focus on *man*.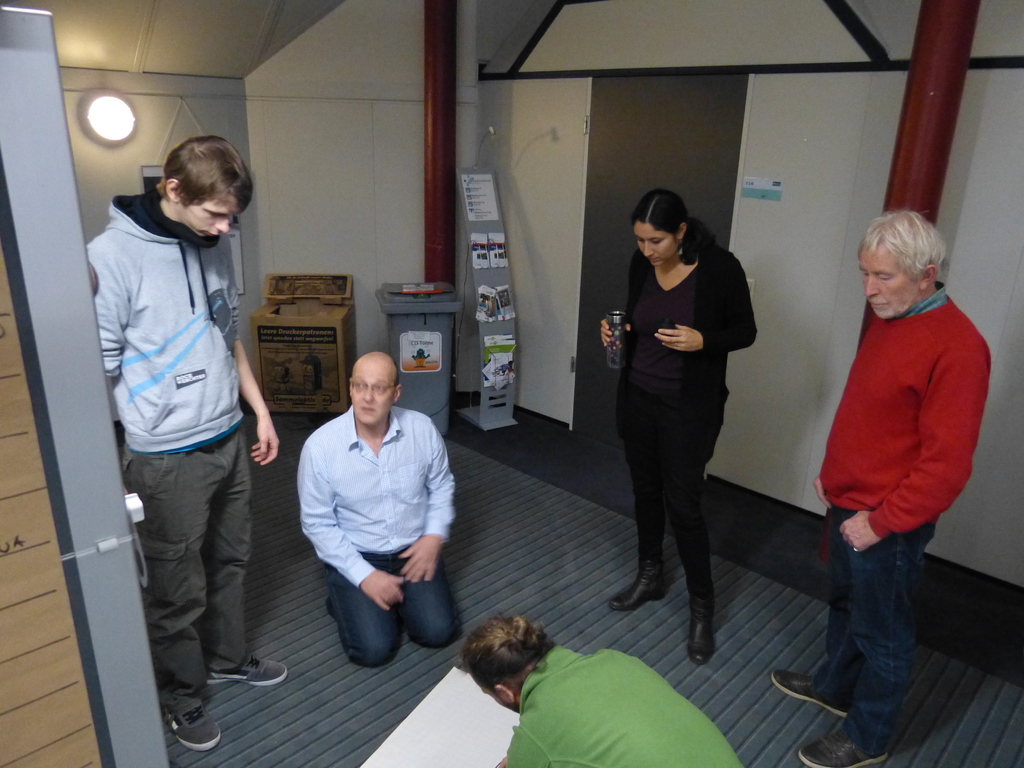
Focused at bbox(287, 345, 465, 692).
